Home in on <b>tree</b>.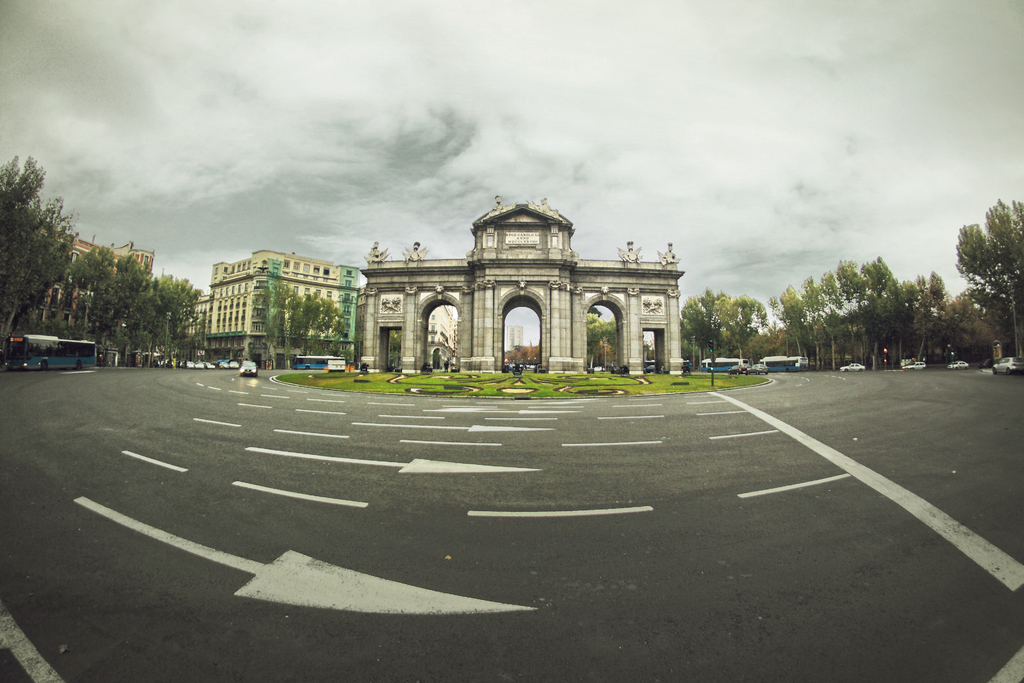
Homed in at {"left": 642, "top": 344, "right": 658, "bottom": 374}.
